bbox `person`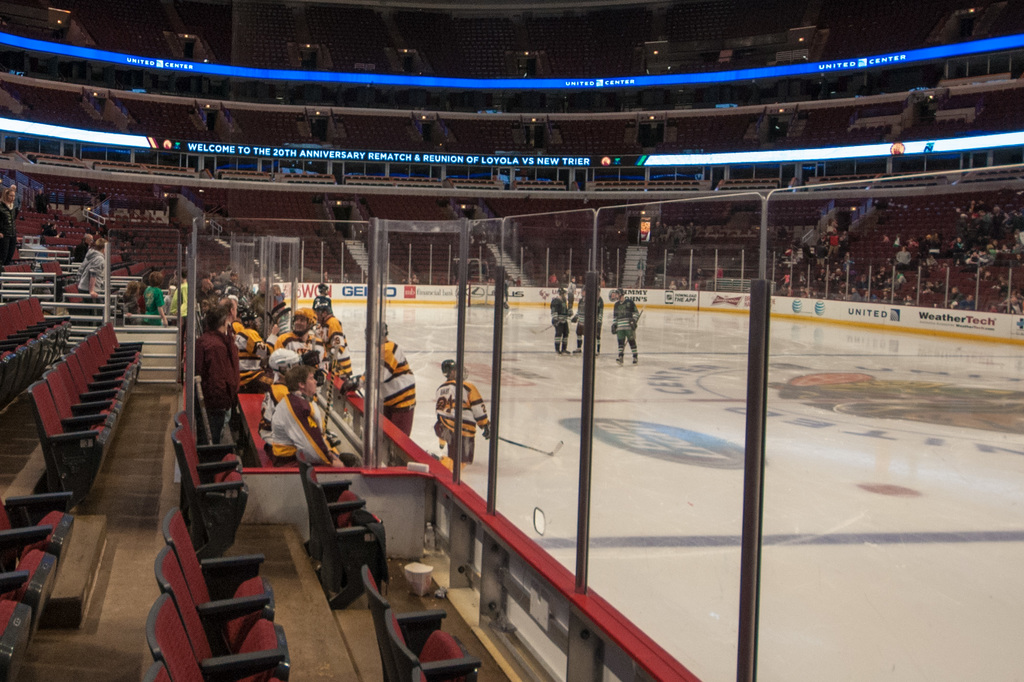
[435,361,483,486]
